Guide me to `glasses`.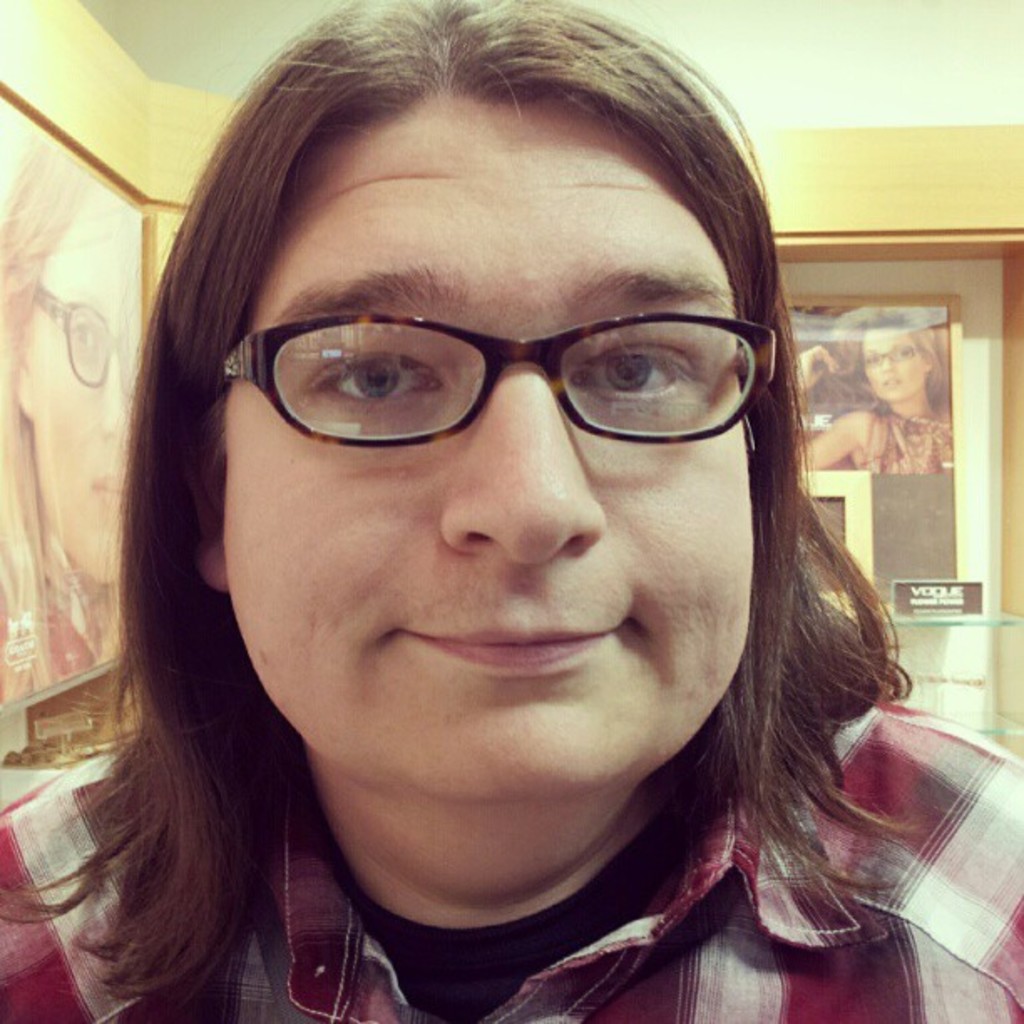
Guidance: pyautogui.locateOnScreen(164, 273, 800, 500).
